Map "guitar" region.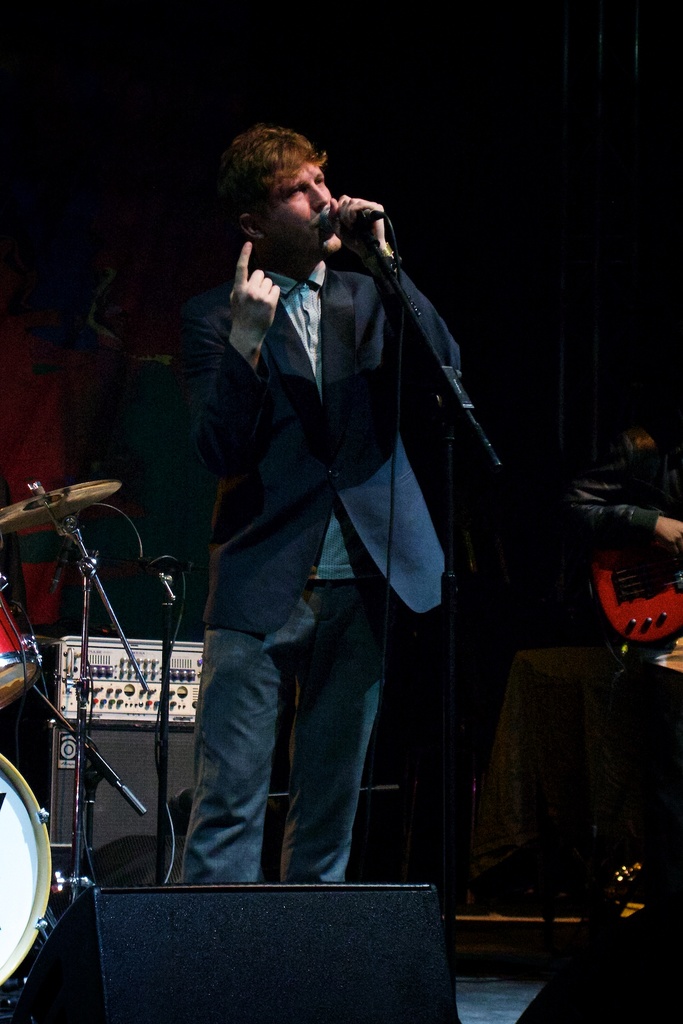
Mapped to 591,533,682,646.
